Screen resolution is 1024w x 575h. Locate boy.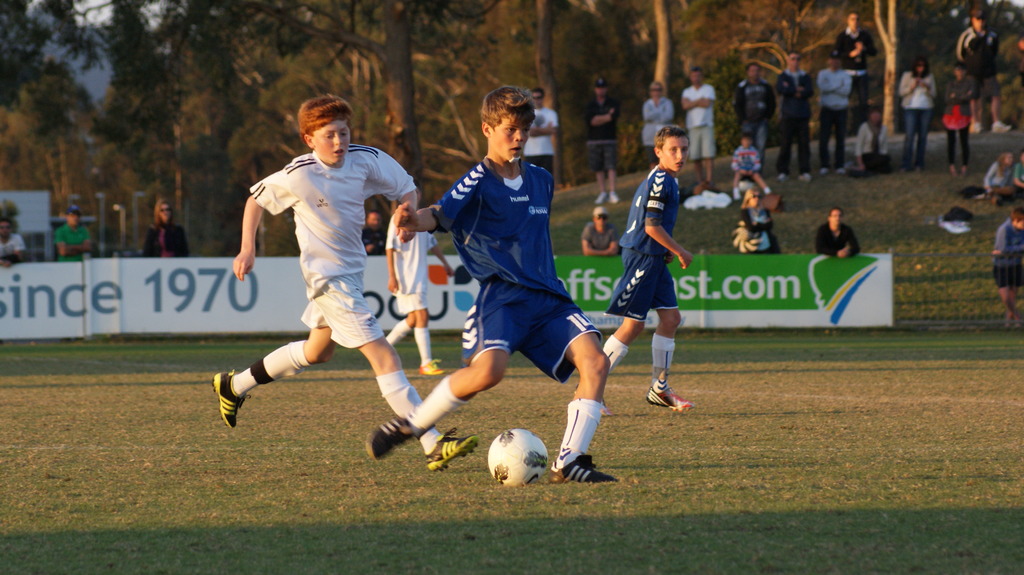
bbox(196, 102, 433, 452).
